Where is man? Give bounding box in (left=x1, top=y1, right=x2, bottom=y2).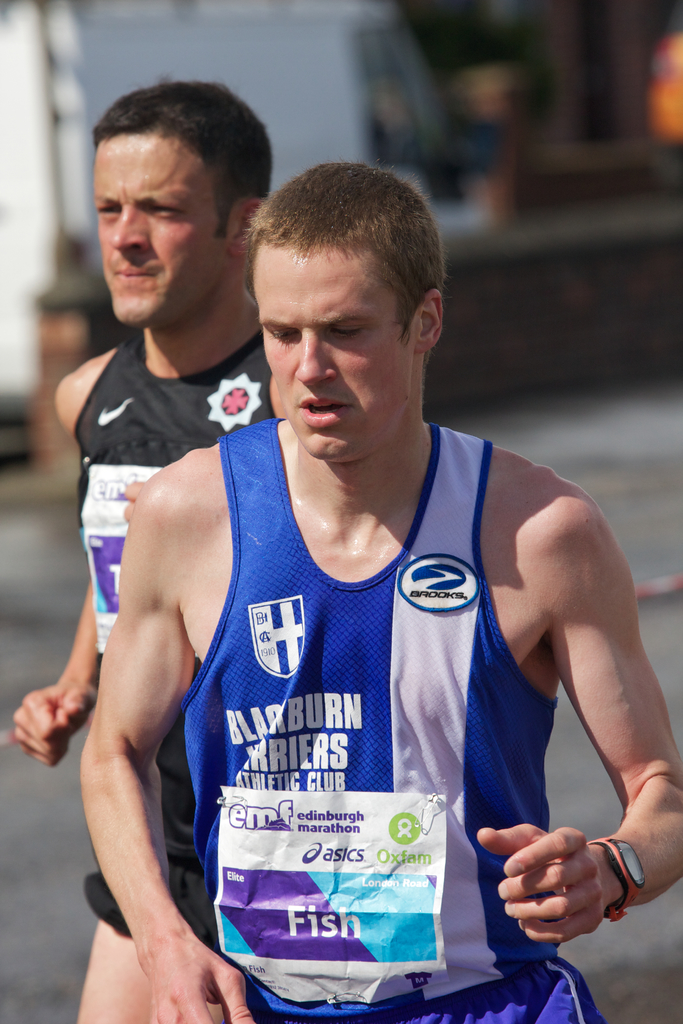
(left=0, top=78, right=300, bottom=1023).
